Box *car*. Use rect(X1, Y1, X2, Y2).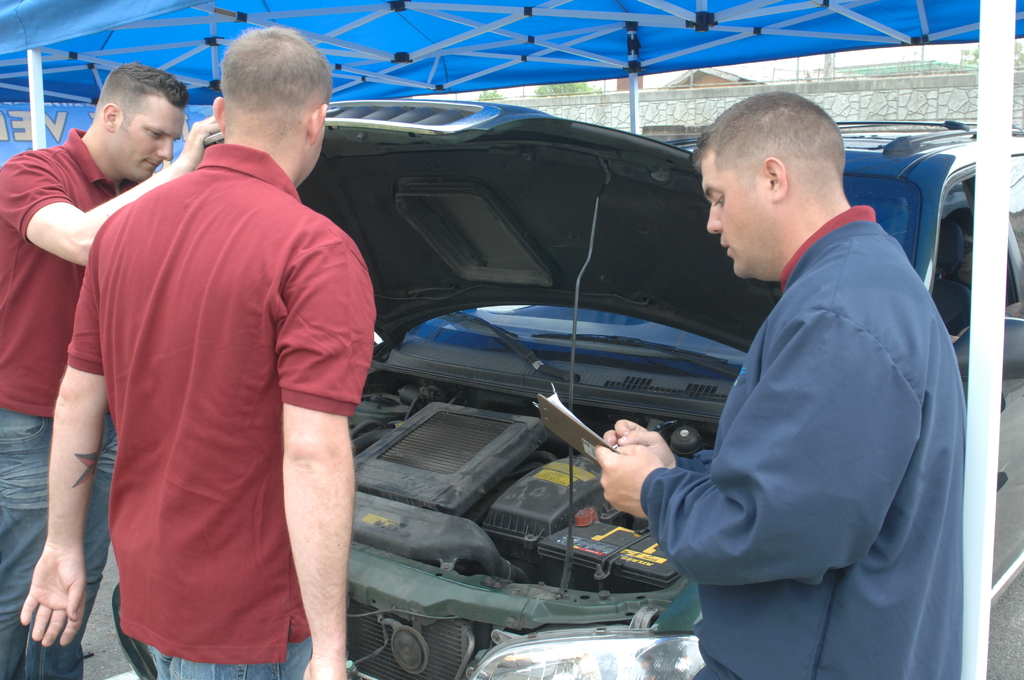
rect(109, 95, 1023, 679).
